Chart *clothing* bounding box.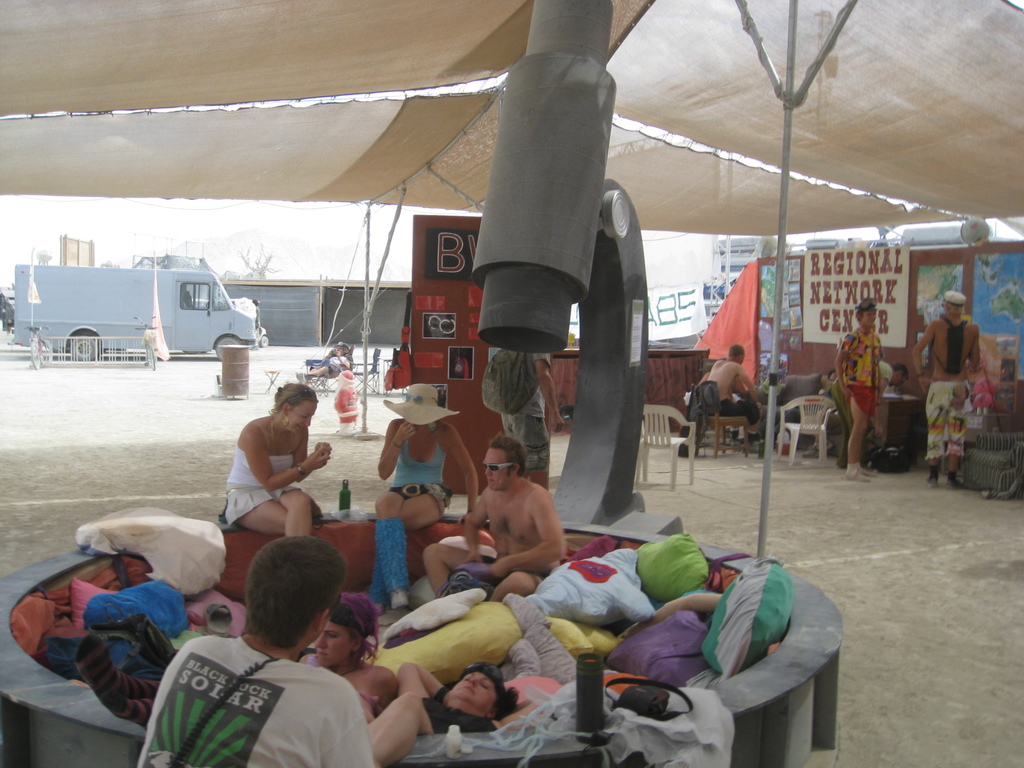
Charted: bbox=[515, 543, 653, 639].
